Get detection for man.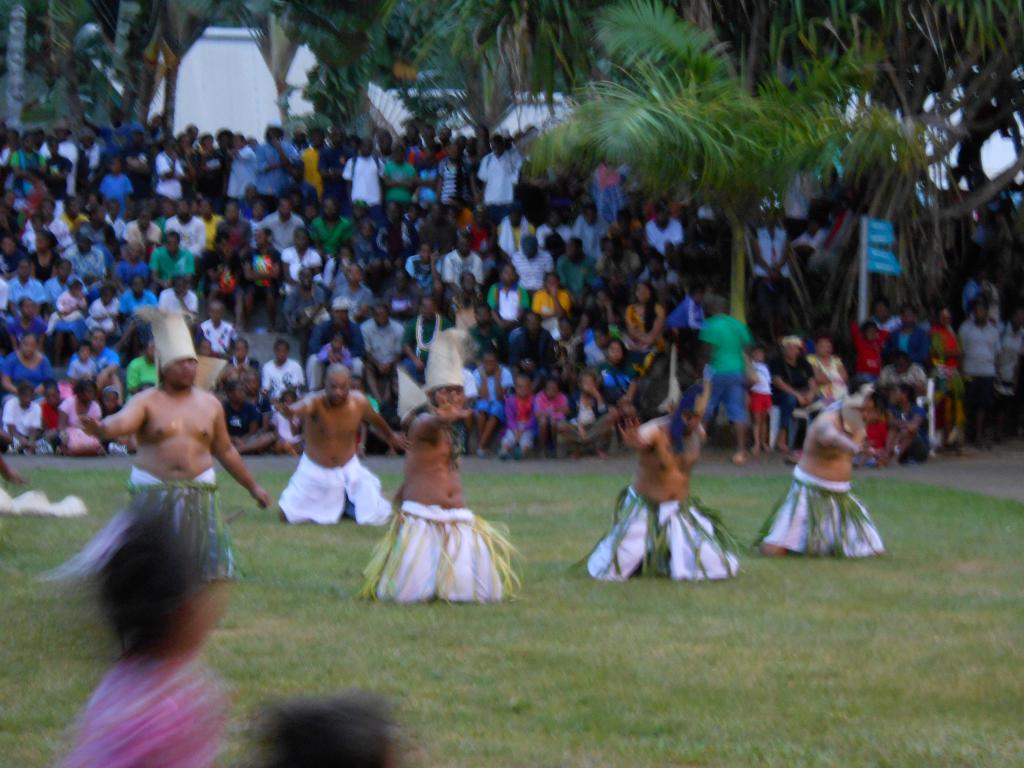
Detection: 125 210 159 242.
